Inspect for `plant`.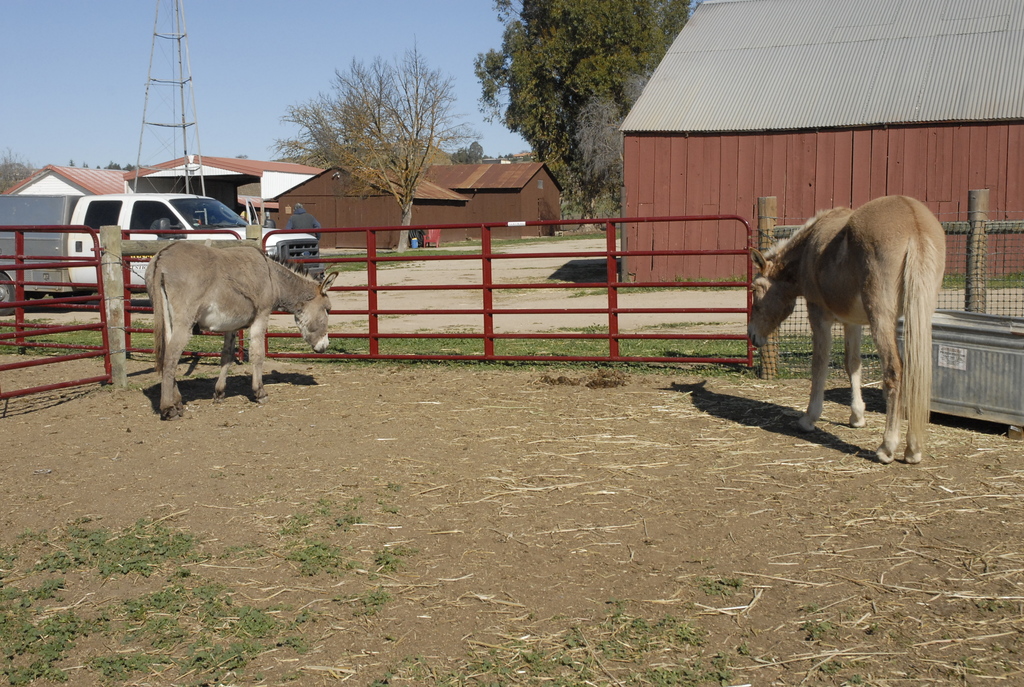
Inspection: crop(346, 556, 366, 569).
